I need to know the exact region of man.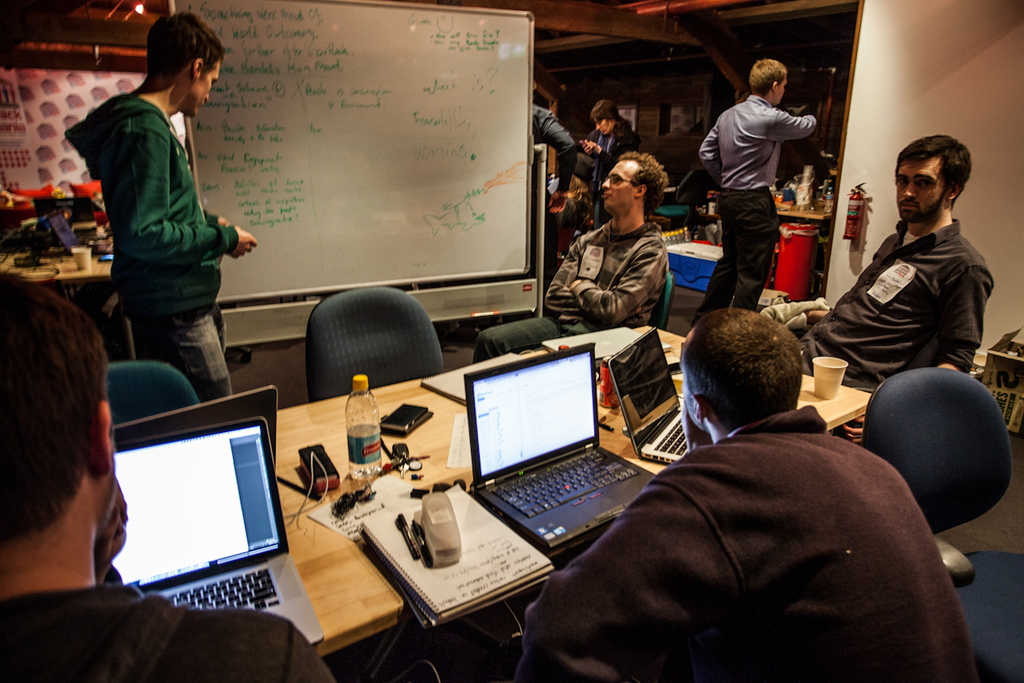
Region: region(512, 306, 979, 682).
